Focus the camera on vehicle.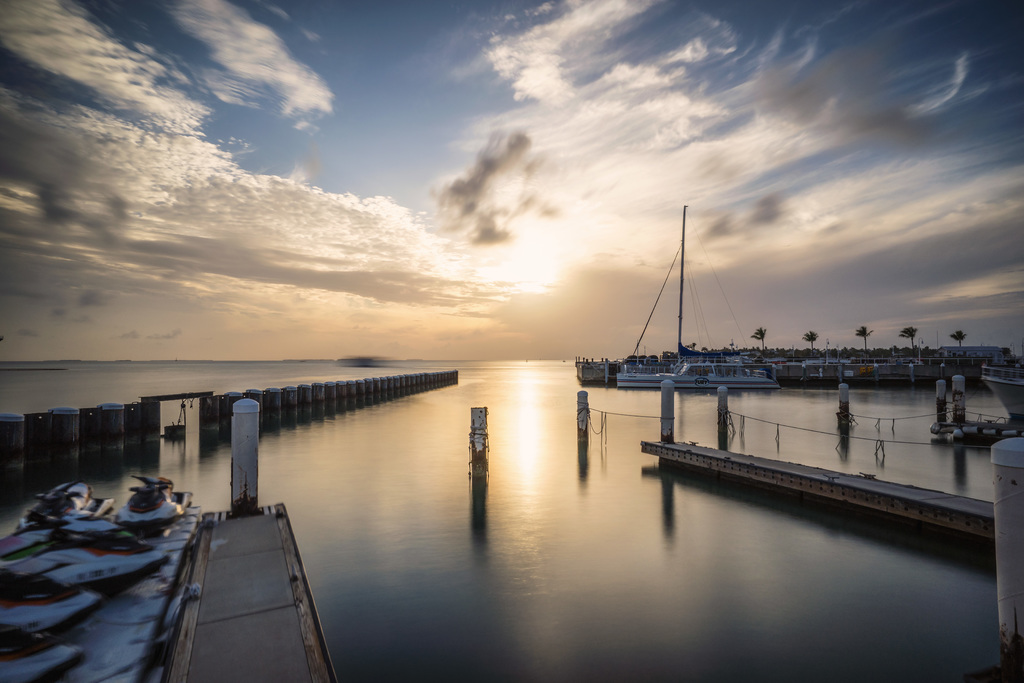
Focus region: bbox(933, 411, 1020, 447).
